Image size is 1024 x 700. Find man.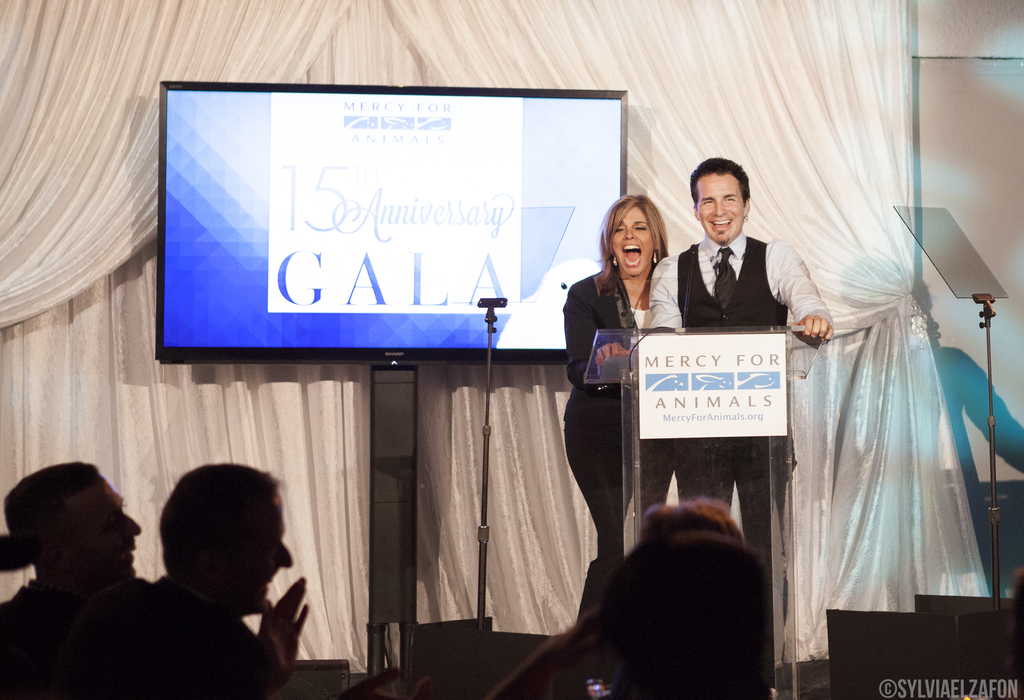
{"x1": 152, "y1": 467, "x2": 330, "y2": 692}.
